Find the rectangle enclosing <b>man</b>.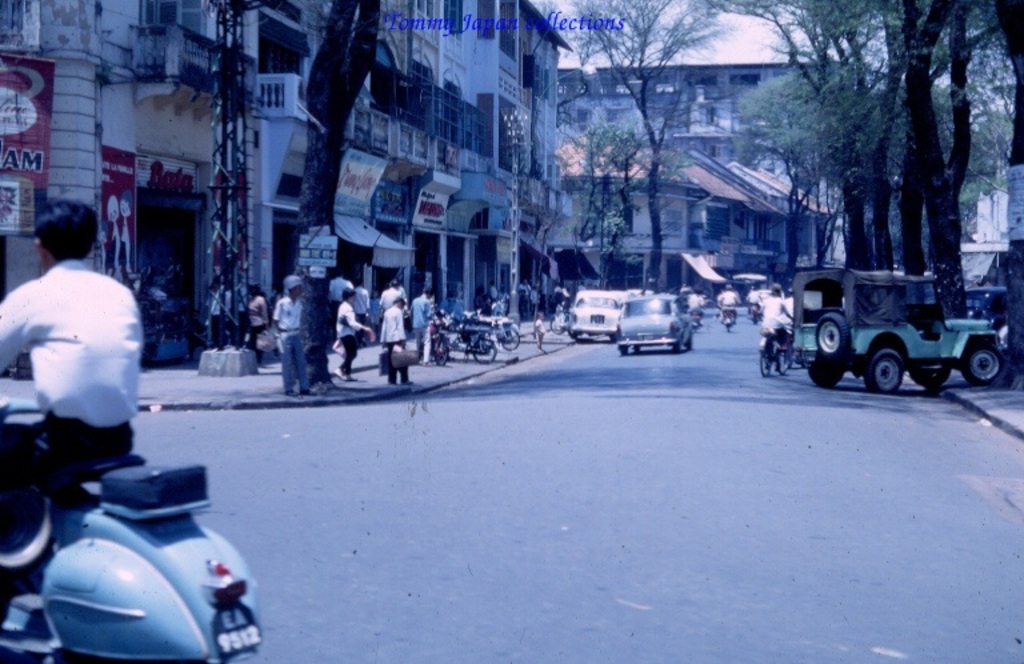
bbox(379, 281, 405, 336).
